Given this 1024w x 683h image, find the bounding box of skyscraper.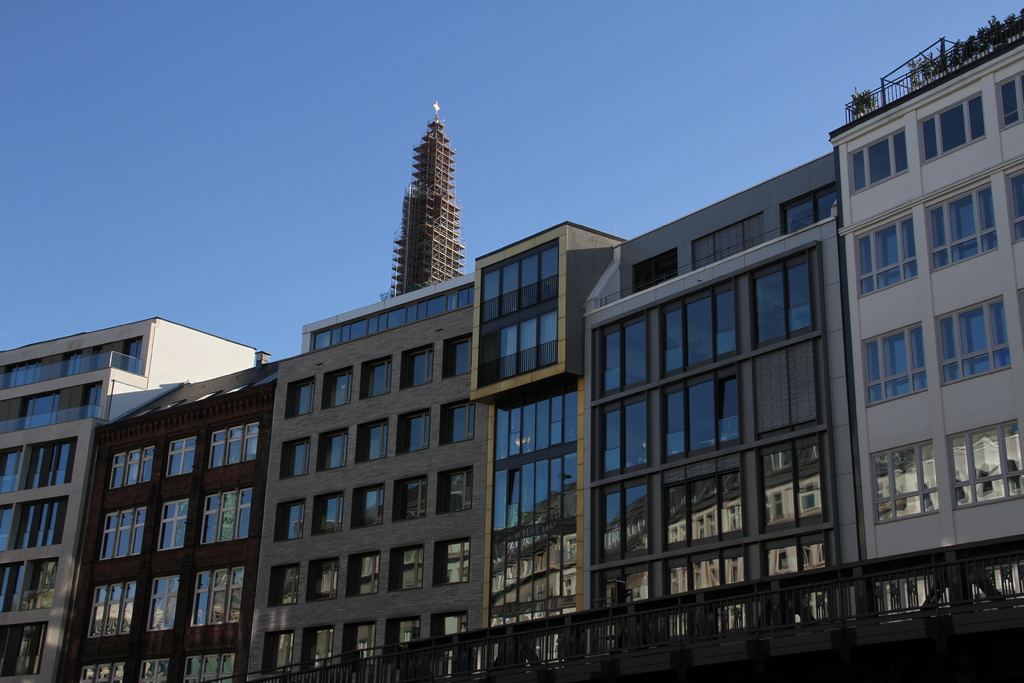
[x1=831, y1=13, x2=1023, y2=682].
